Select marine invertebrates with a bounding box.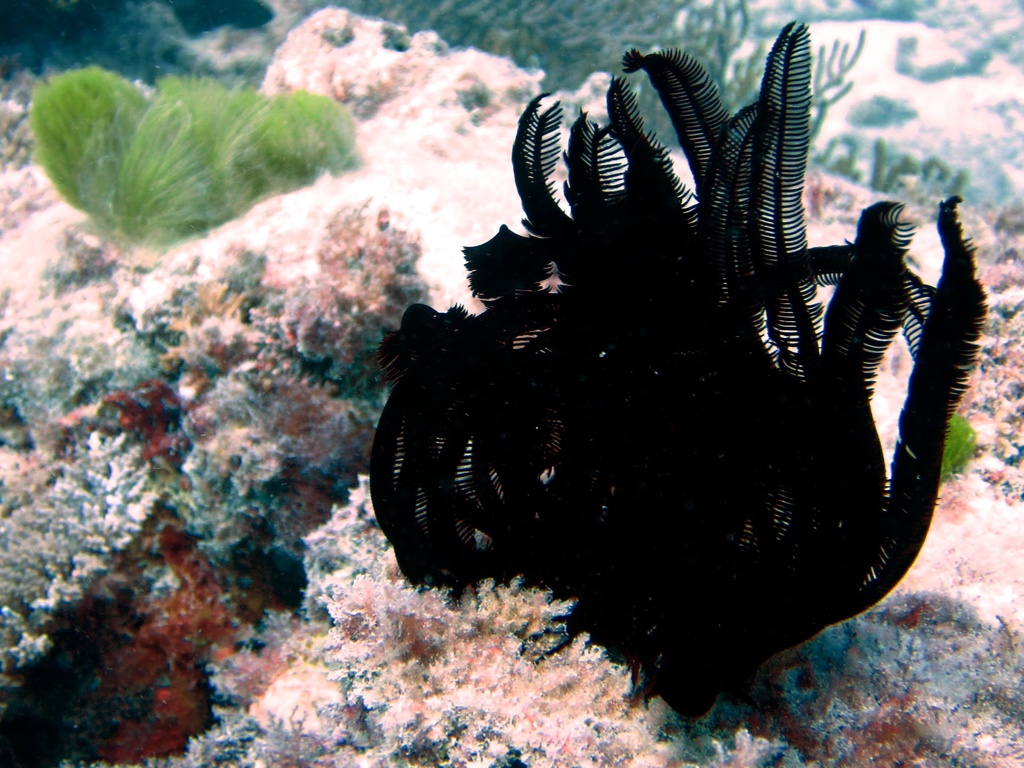
detection(54, 509, 246, 767).
